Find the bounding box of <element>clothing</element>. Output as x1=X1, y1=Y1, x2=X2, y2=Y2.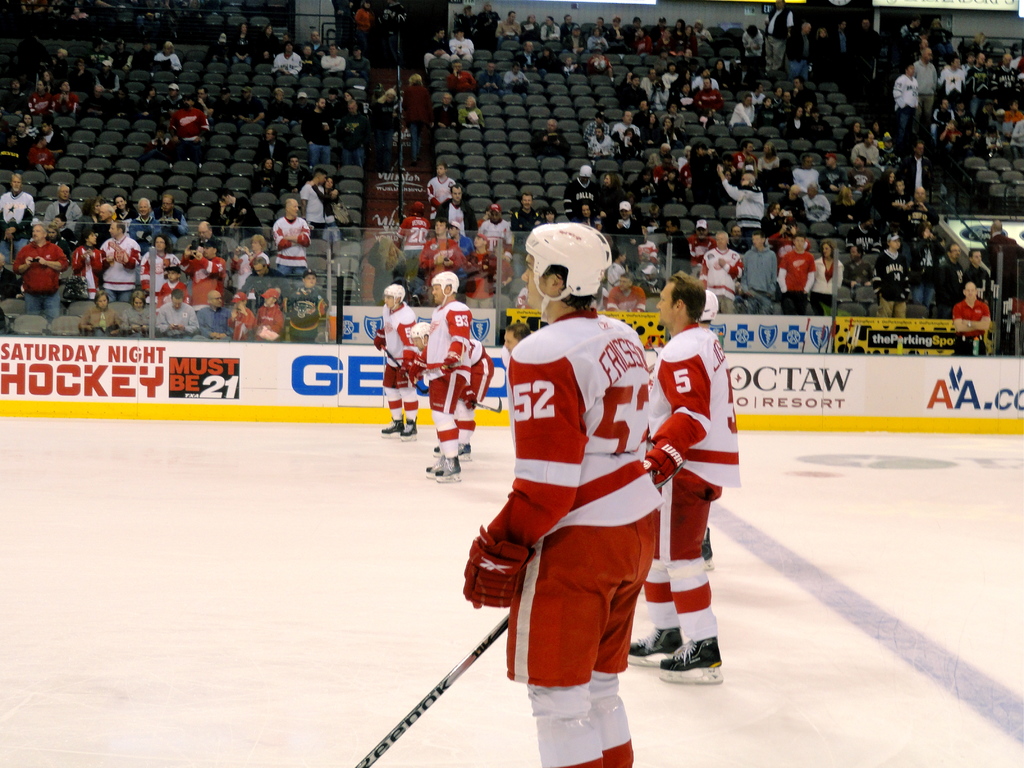
x1=109, y1=229, x2=144, y2=296.
